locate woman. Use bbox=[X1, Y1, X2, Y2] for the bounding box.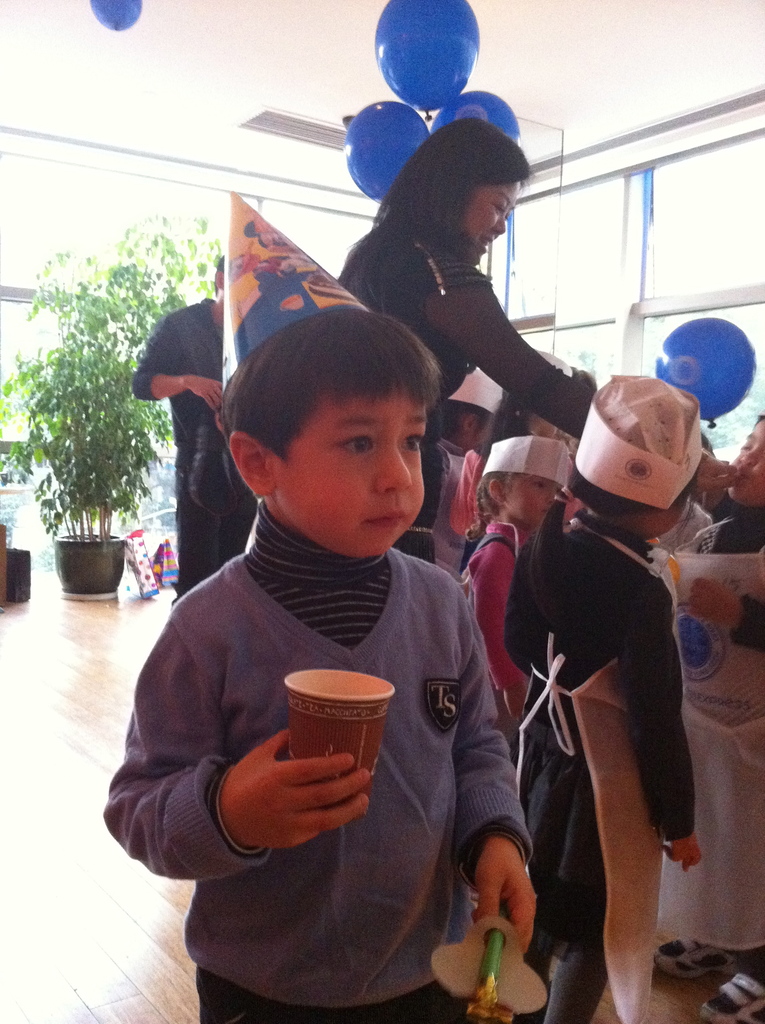
bbox=[337, 120, 727, 554].
